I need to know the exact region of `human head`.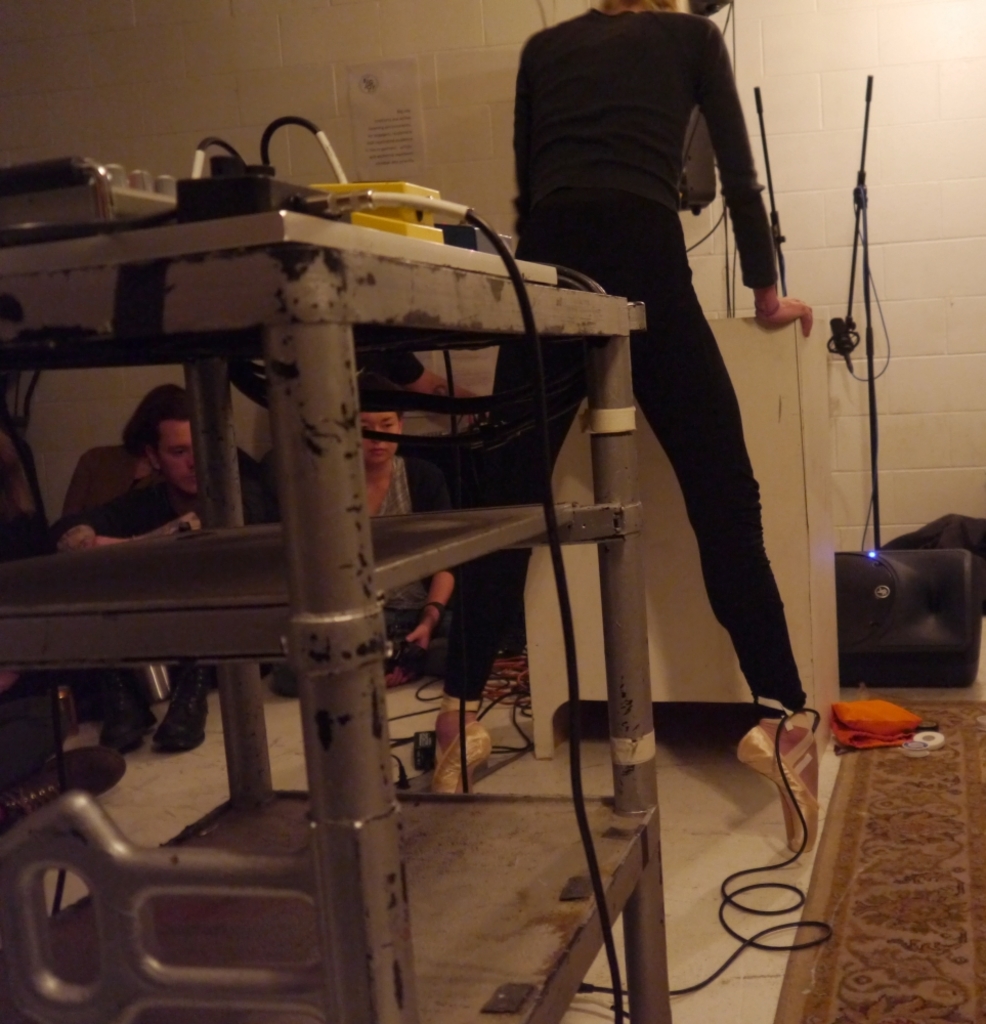
Region: detection(347, 397, 401, 474).
